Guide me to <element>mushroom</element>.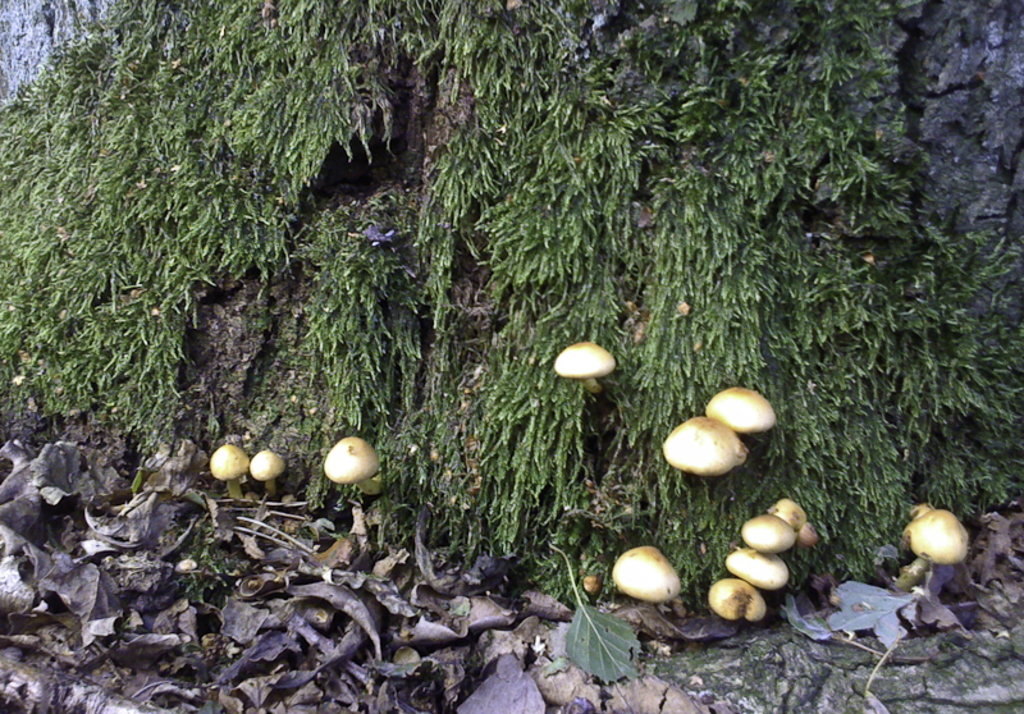
Guidance: bbox(326, 432, 385, 502).
